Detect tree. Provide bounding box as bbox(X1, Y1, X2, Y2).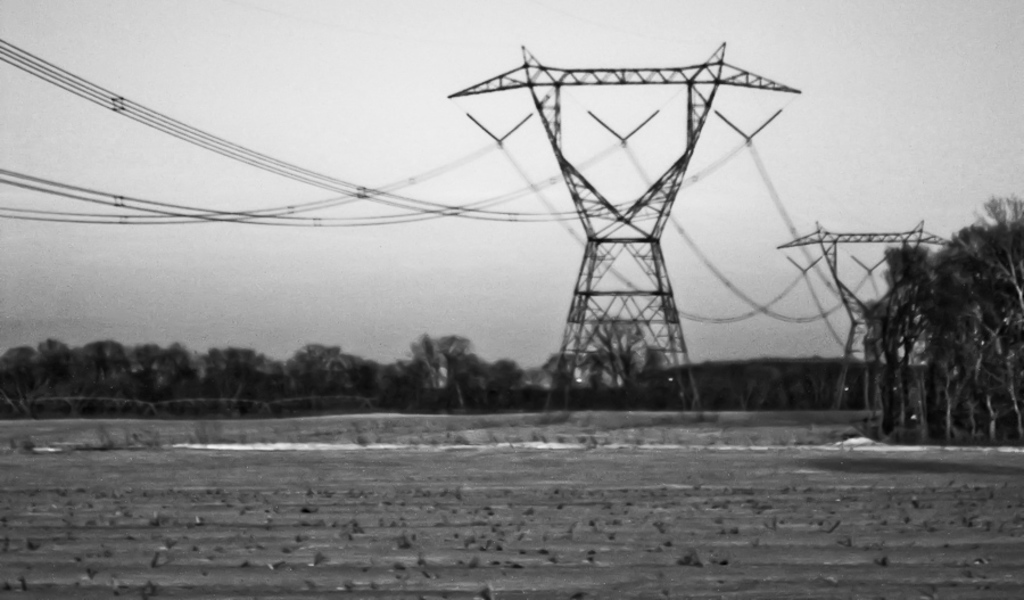
bbox(75, 343, 129, 398).
